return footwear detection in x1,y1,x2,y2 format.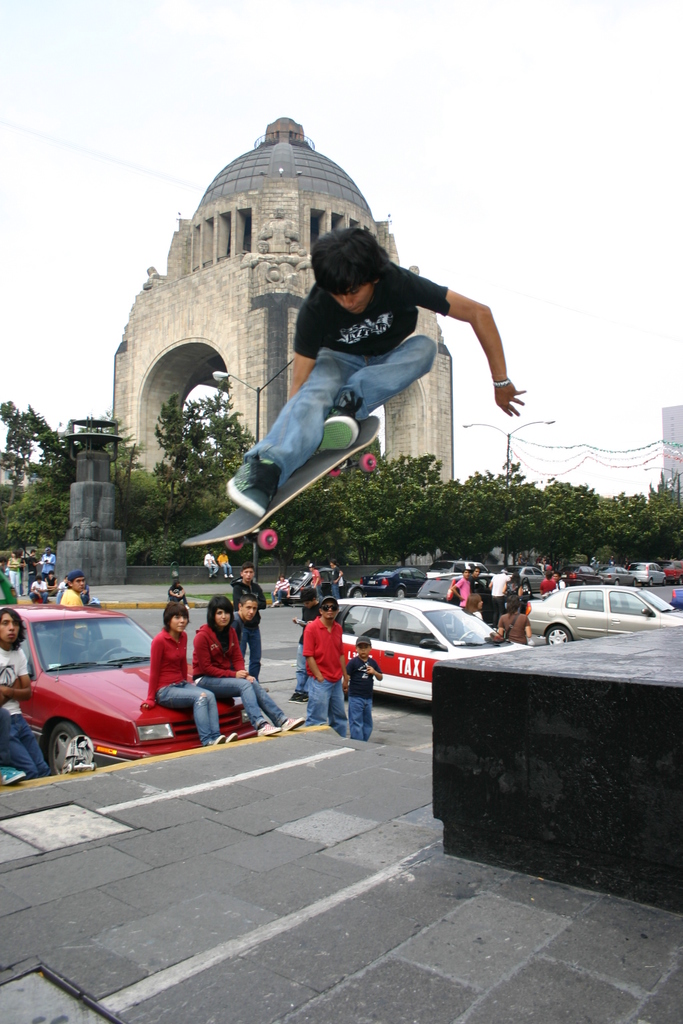
223,572,225,577.
